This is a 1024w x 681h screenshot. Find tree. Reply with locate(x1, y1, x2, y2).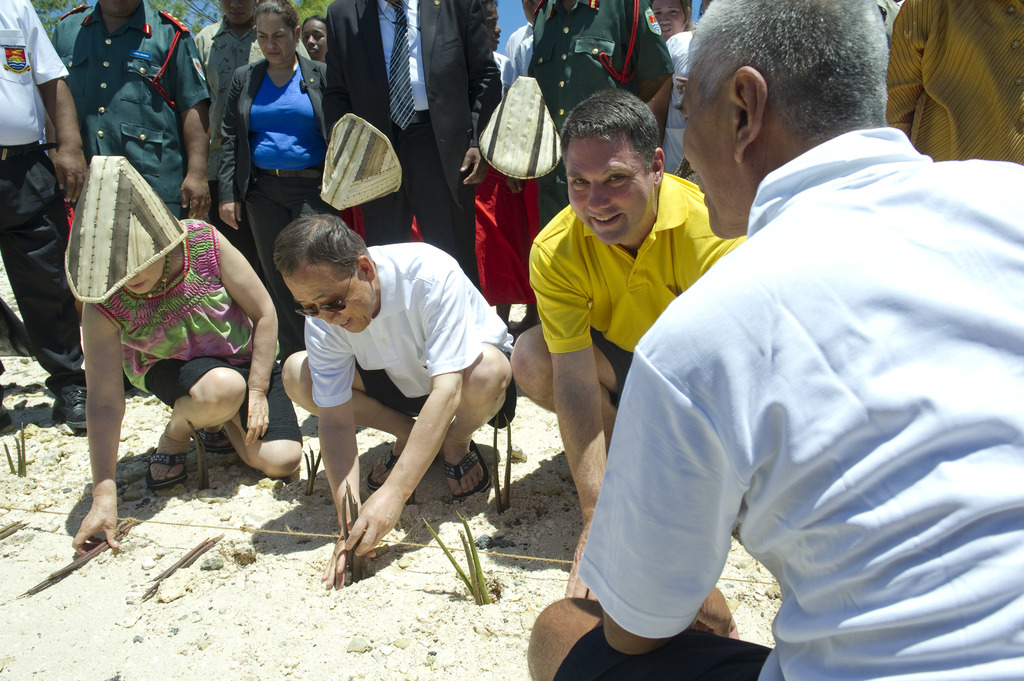
locate(149, 0, 228, 33).
